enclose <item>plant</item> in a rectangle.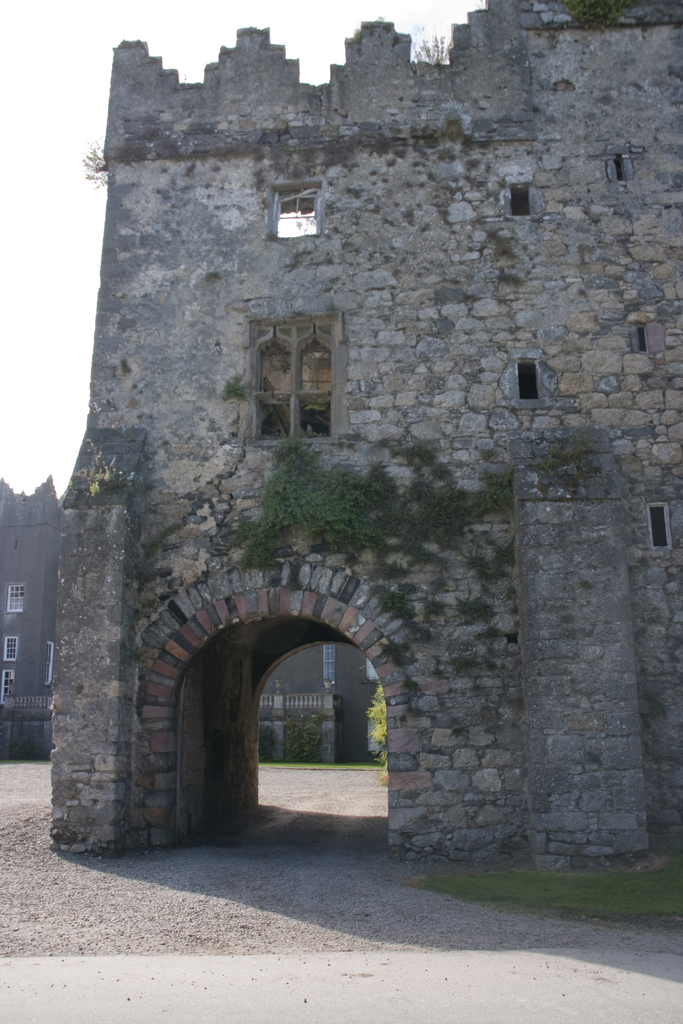
detection(399, 674, 425, 710).
